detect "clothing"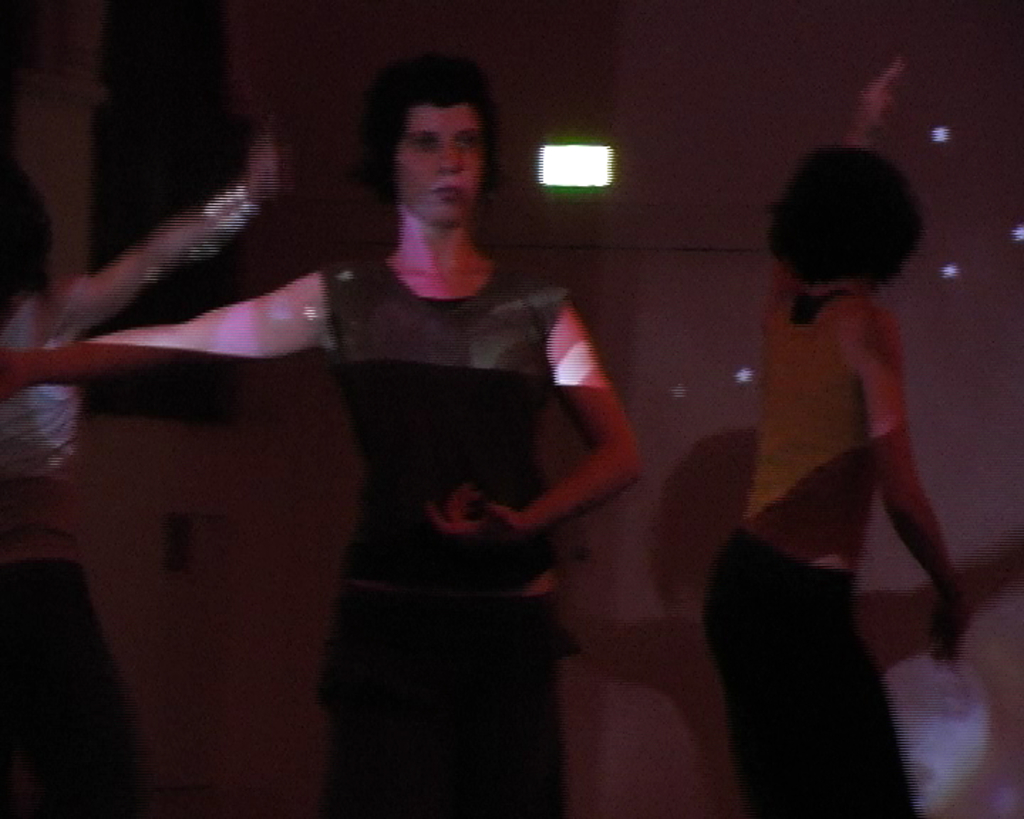
698/203/961/755
